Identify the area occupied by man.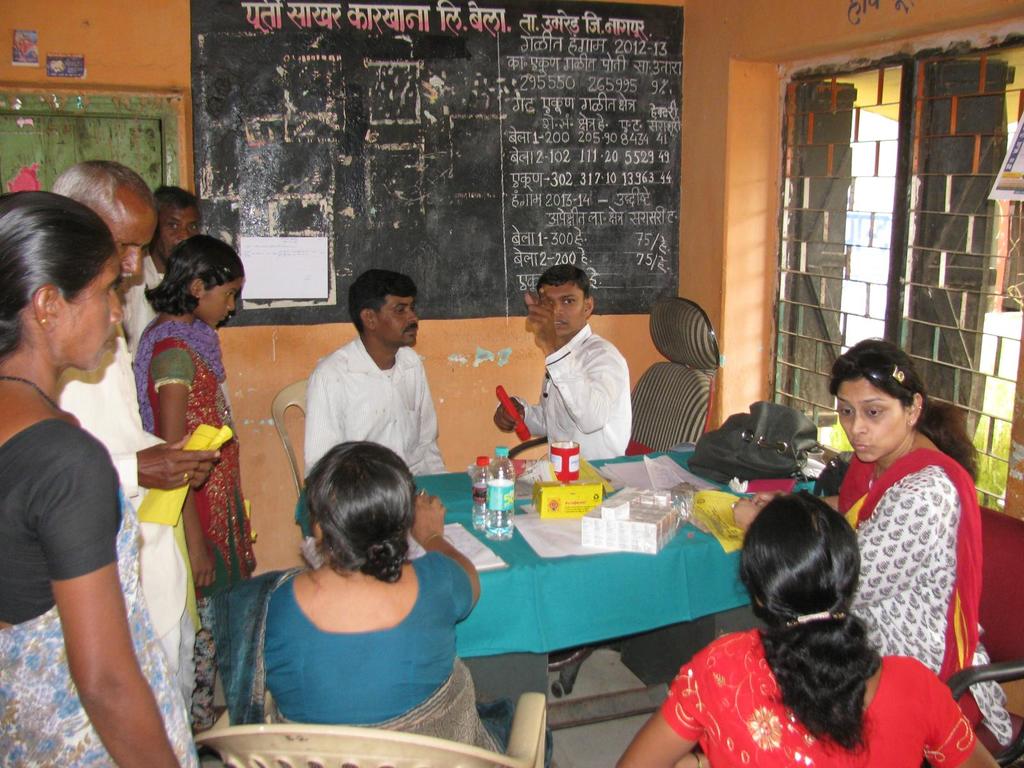
Area: bbox(115, 186, 195, 360).
